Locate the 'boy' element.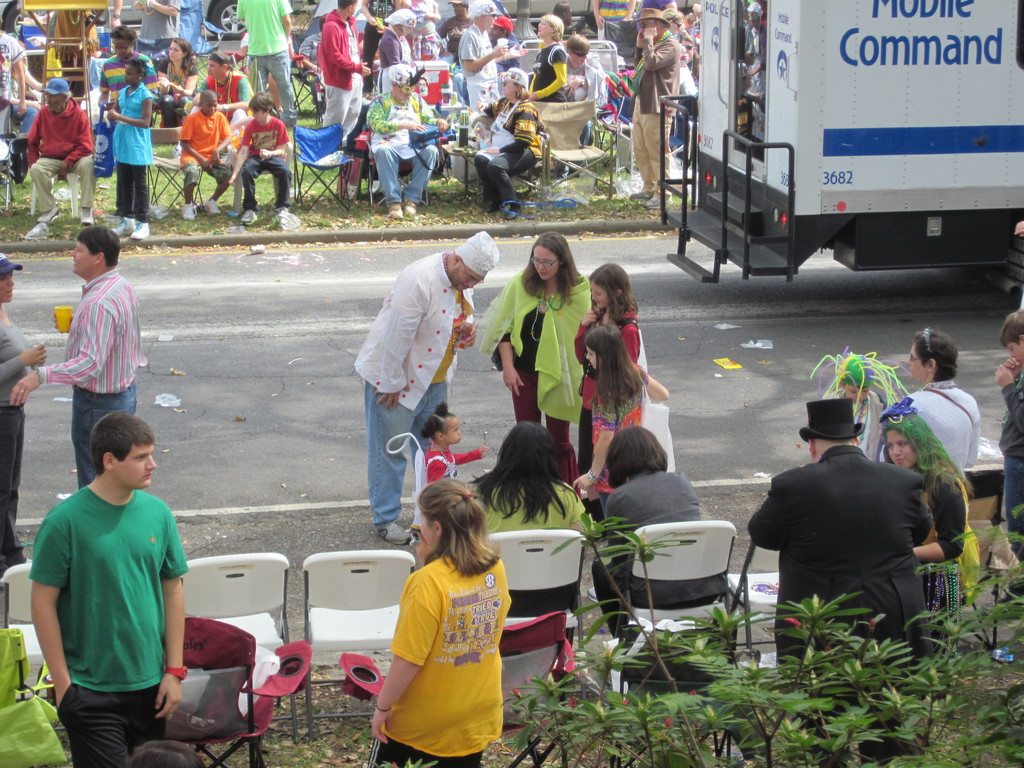
Element bbox: bbox=(316, 0, 377, 150).
